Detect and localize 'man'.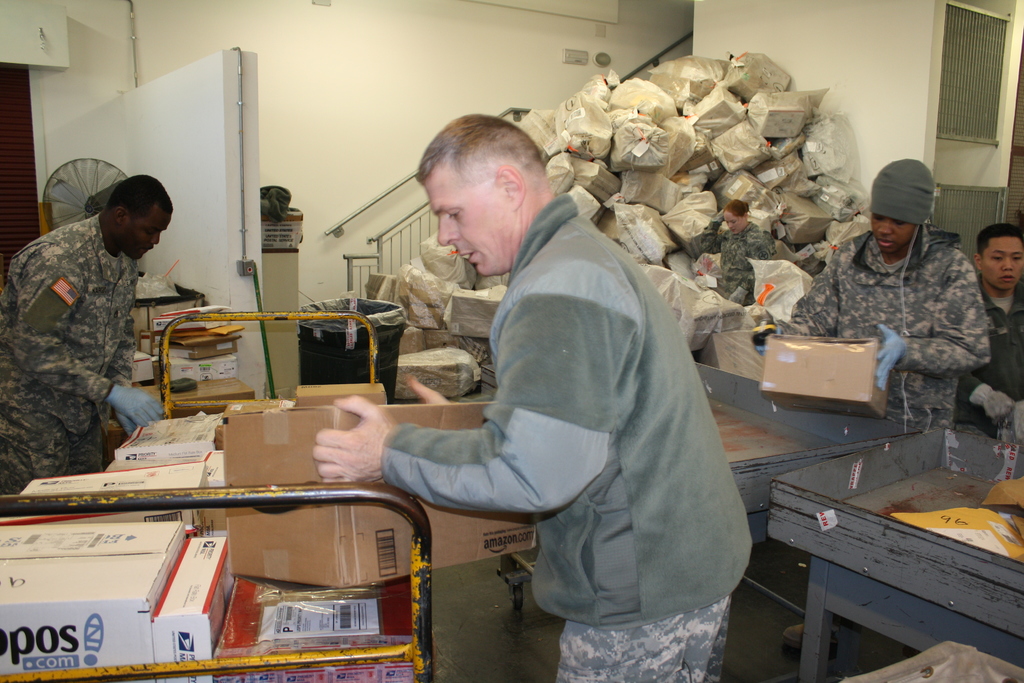
Localized at 0:173:178:497.
